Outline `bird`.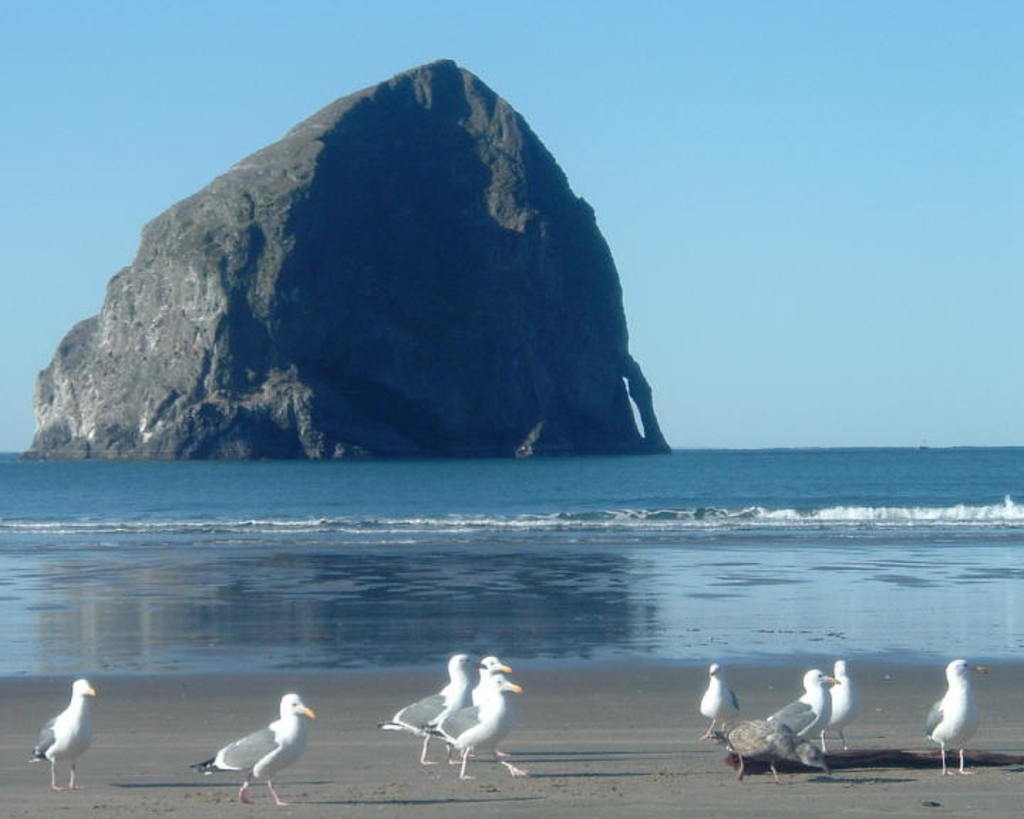
Outline: [814,657,858,752].
